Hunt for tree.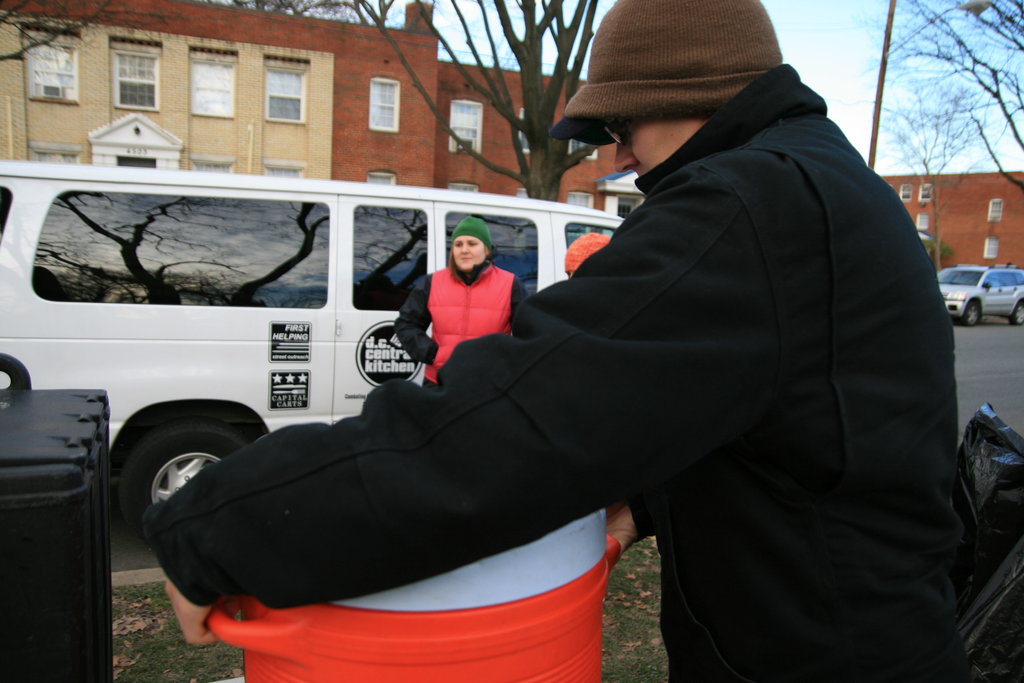
Hunted down at region(227, 0, 676, 210).
